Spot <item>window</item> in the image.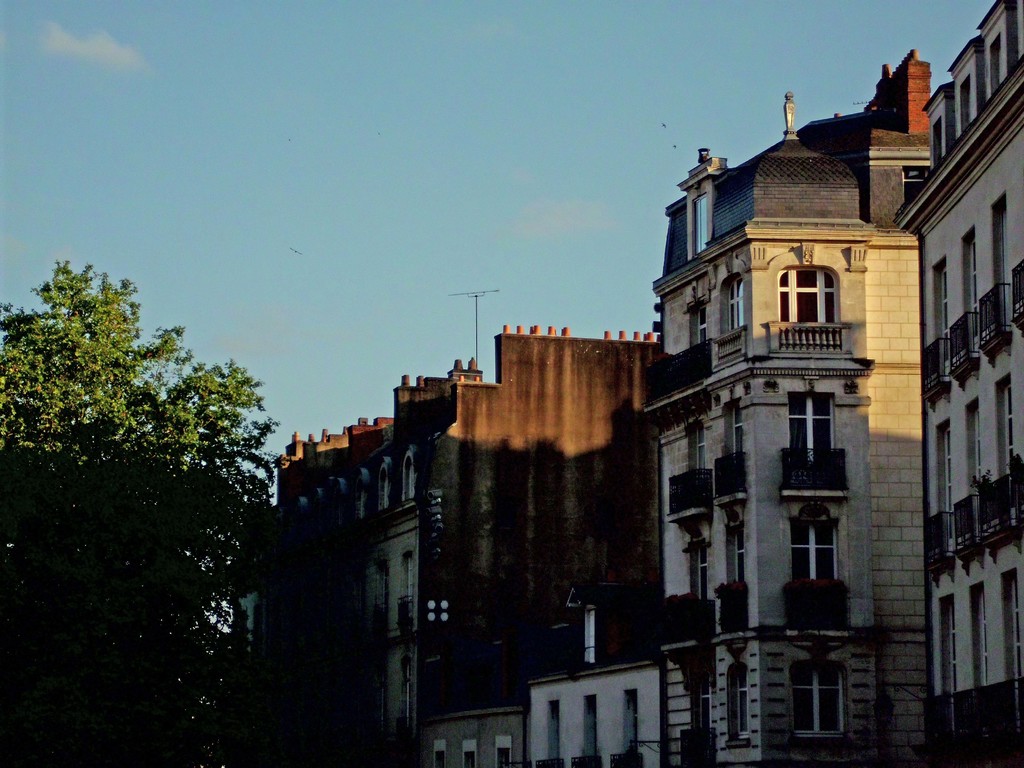
<item>window</item> found at box=[954, 69, 972, 141].
